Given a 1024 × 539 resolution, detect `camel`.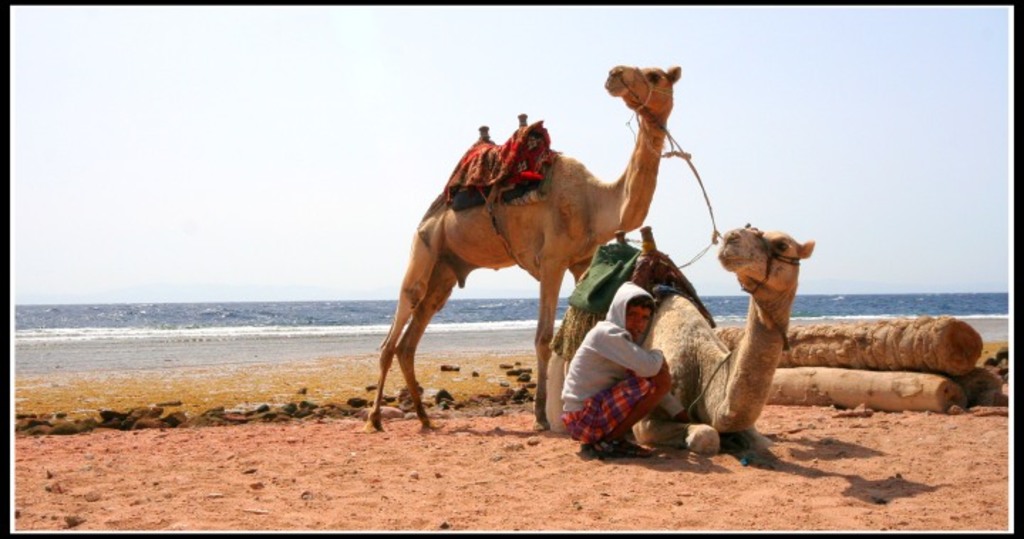
358,64,681,434.
